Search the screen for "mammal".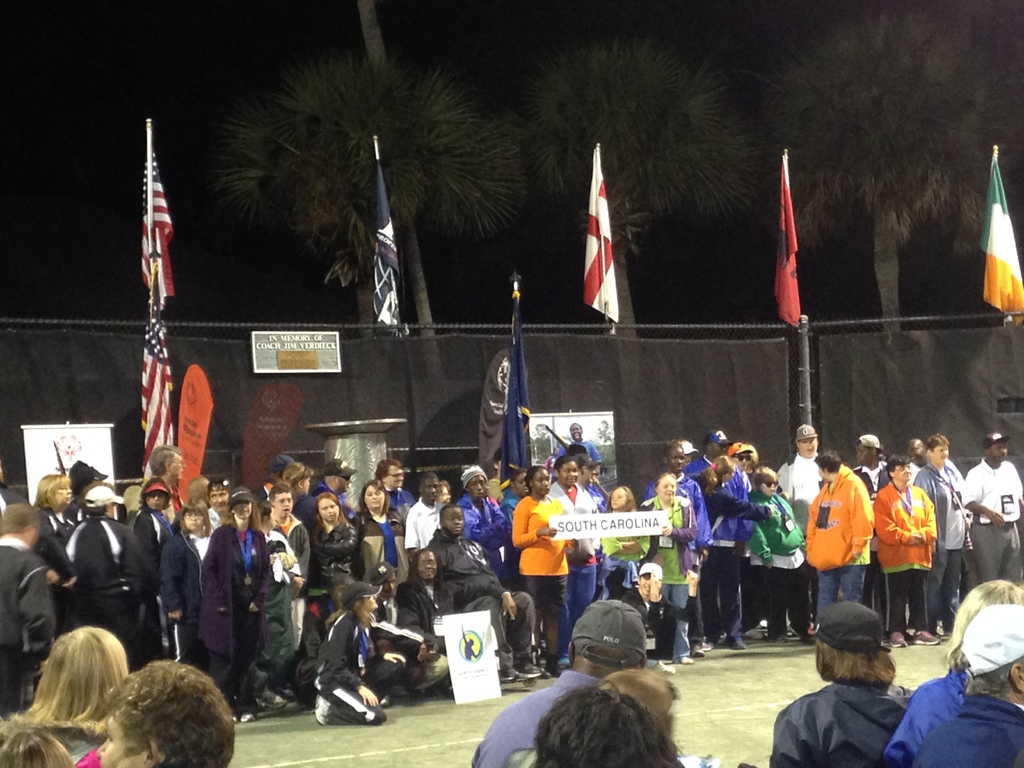
Found at 748:467:803:635.
